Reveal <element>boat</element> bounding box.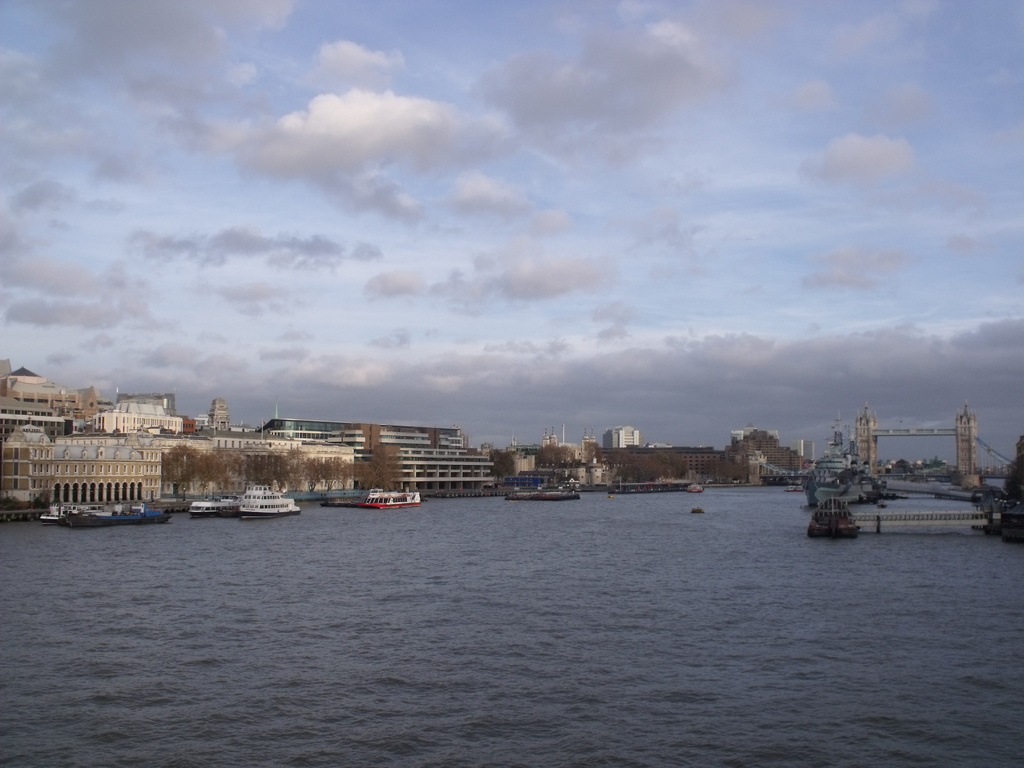
Revealed: (left=799, top=416, right=887, bottom=509).
